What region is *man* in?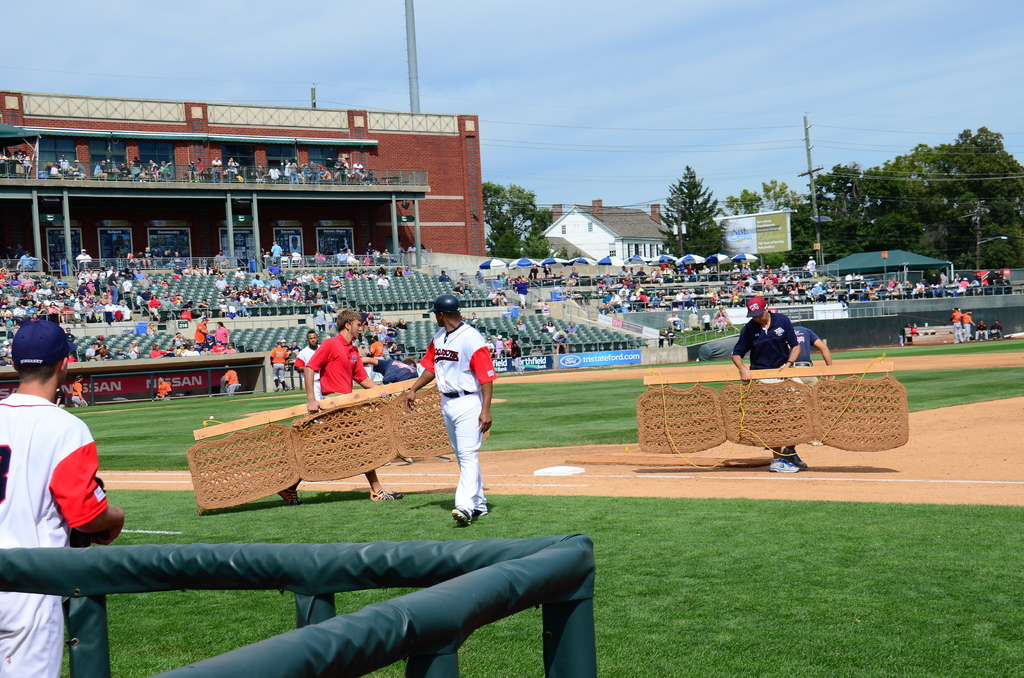
{"left": 155, "top": 244, "right": 164, "bottom": 262}.
